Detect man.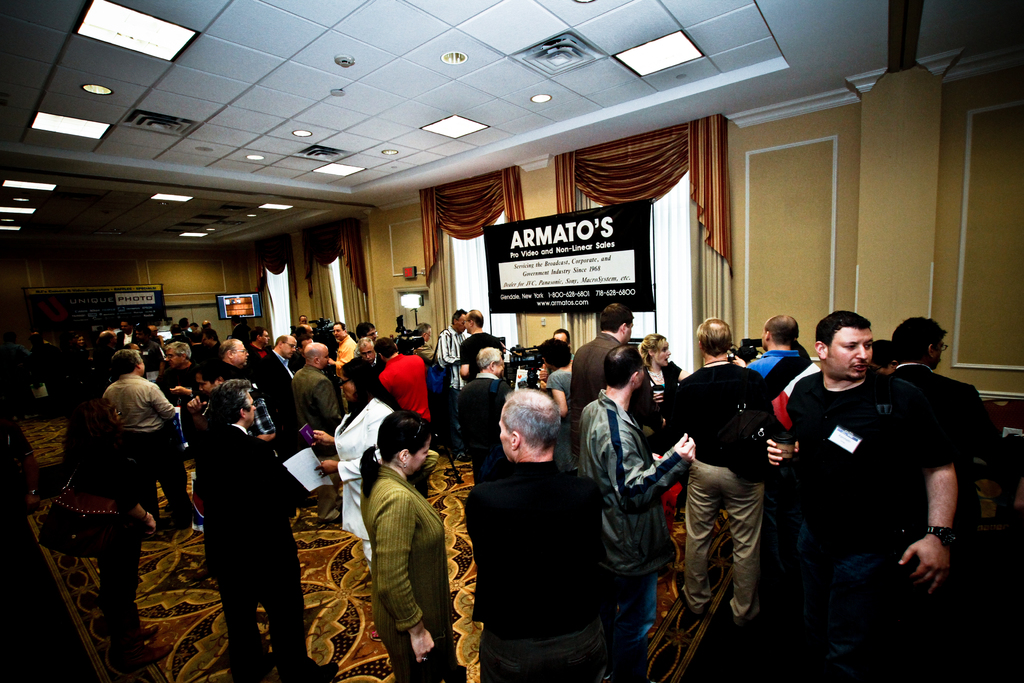
Detected at select_region(378, 336, 432, 424).
